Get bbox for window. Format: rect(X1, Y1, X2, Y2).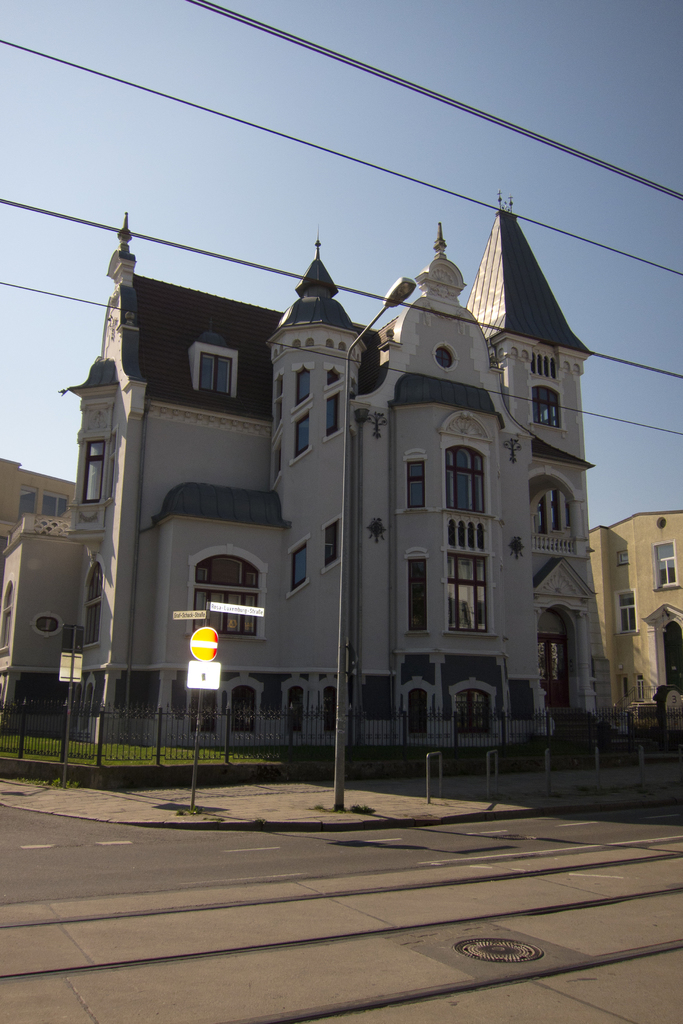
rect(290, 364, 317, 406).
